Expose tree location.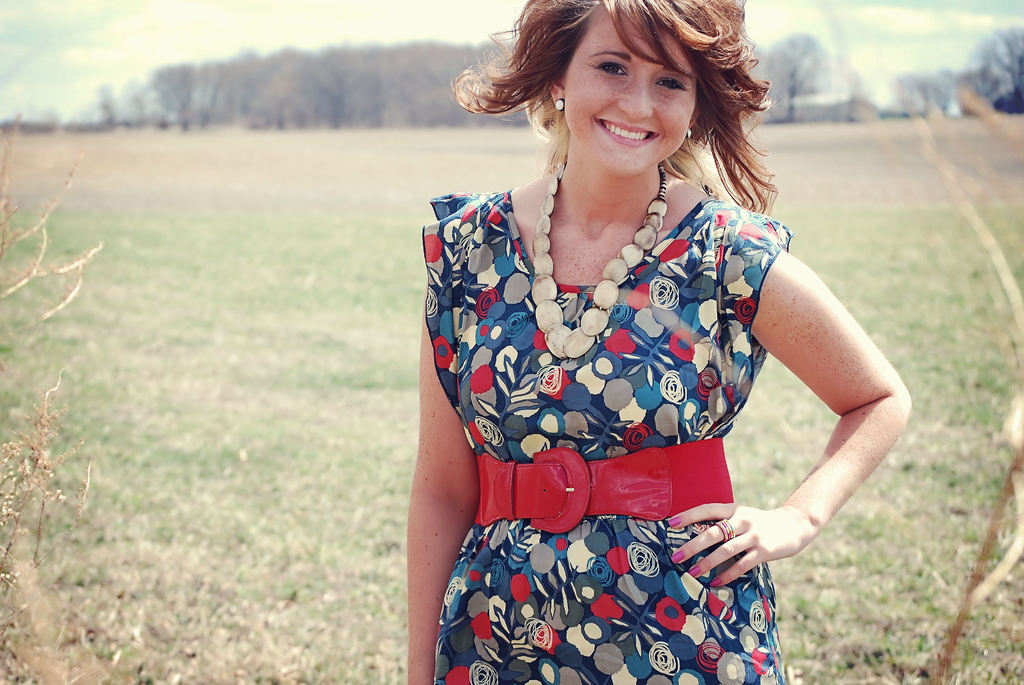
Exposed at crop(748, 33, 826, 124).
